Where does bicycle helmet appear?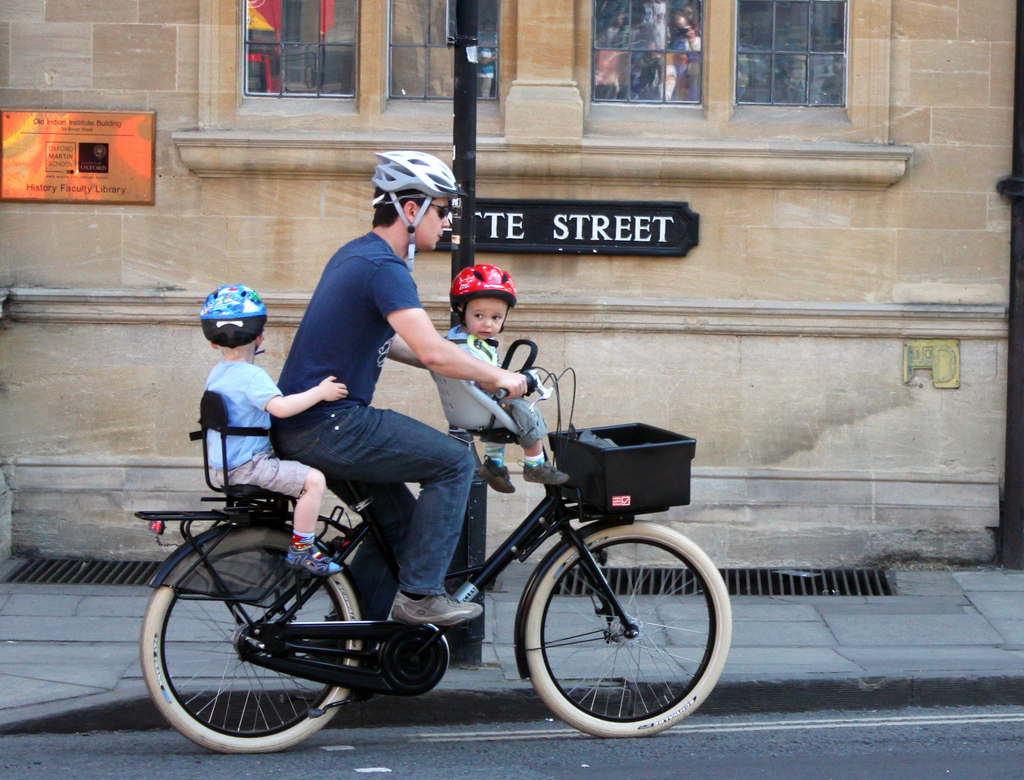
Appears at 374:148:467:276.
